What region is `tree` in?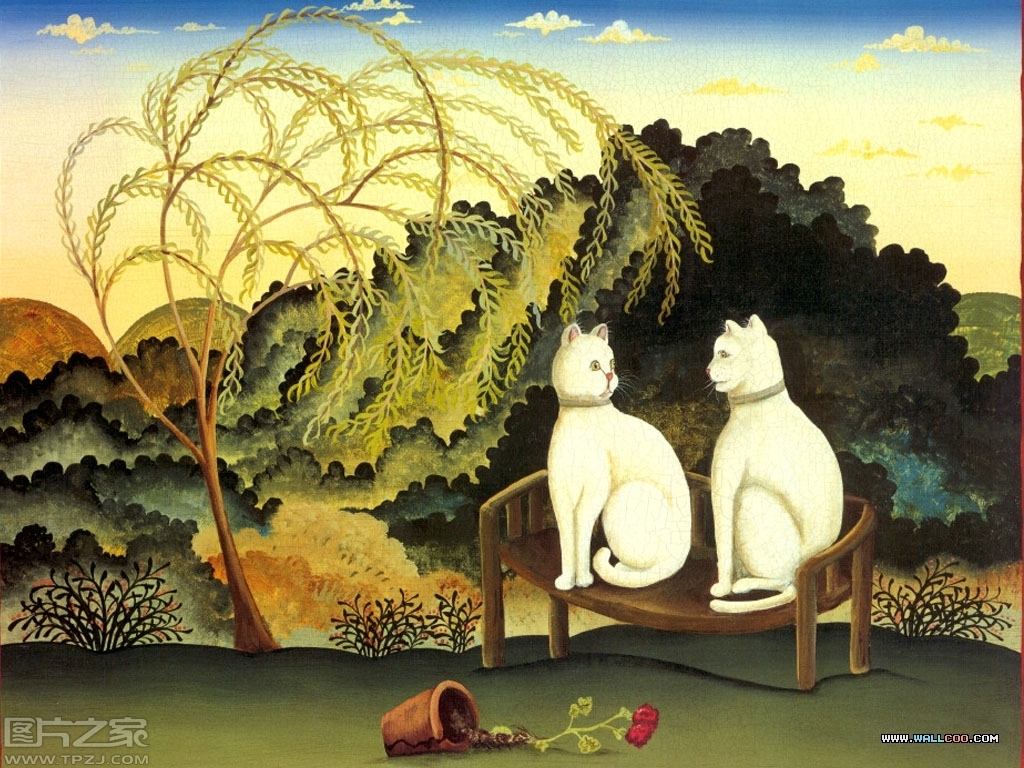
49 1 723 644.
